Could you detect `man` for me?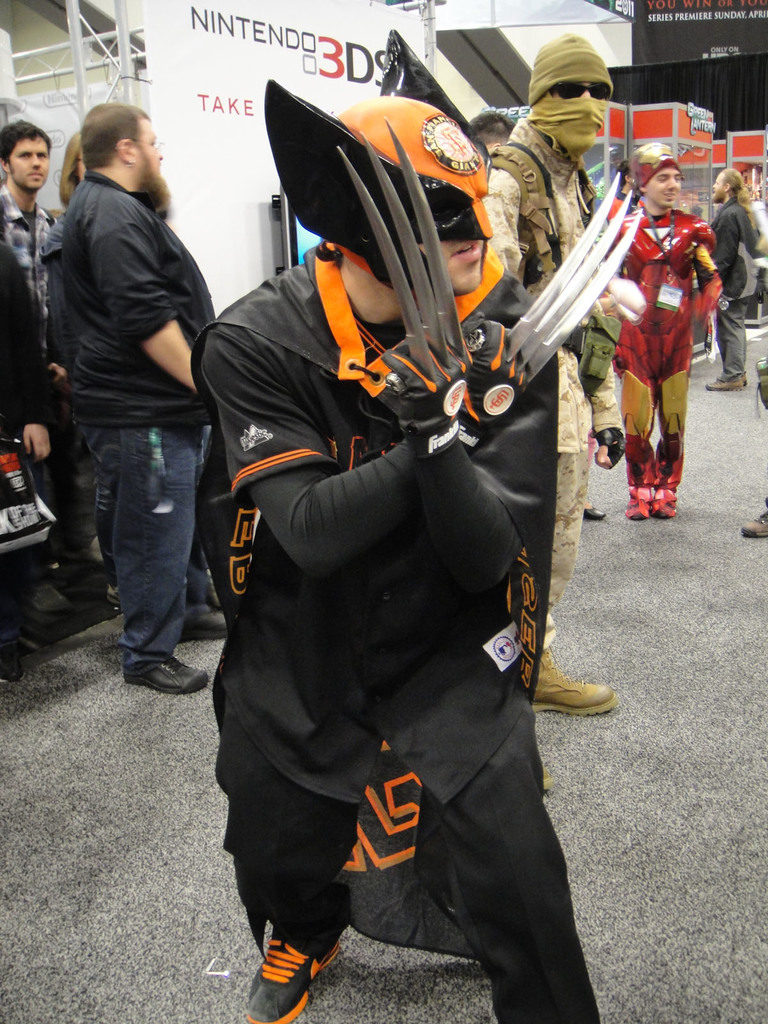
Detection result: crop(488, 33, 630, 721).
